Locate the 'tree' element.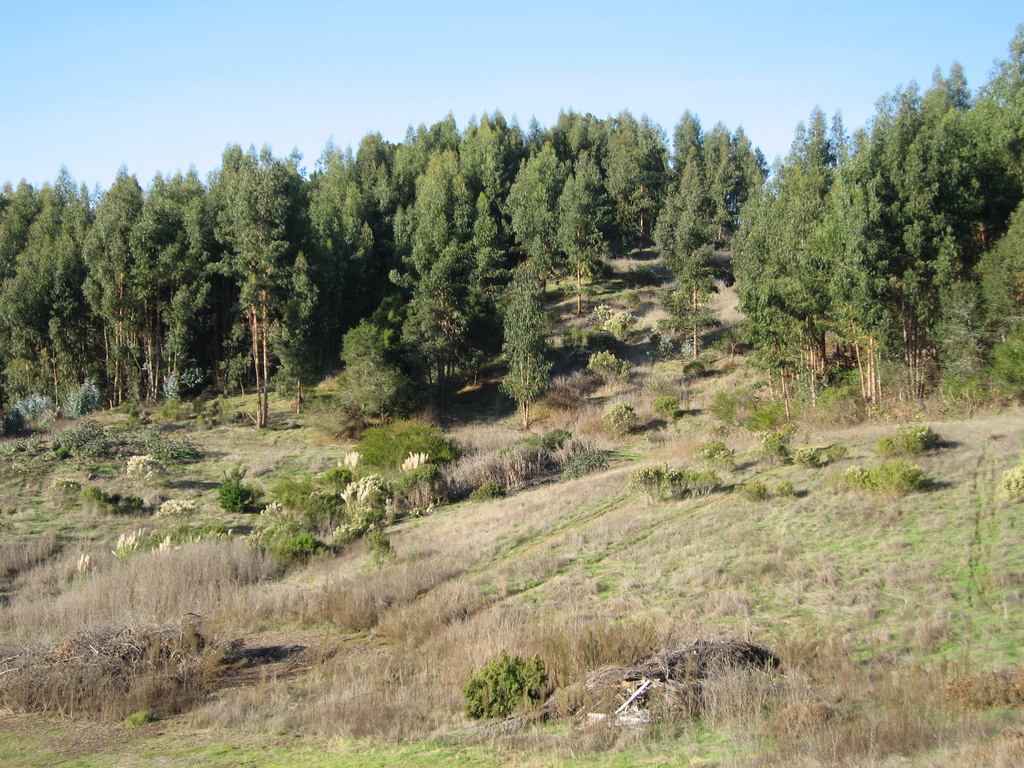
Element bbox: box(48, 417, 120, 456).
